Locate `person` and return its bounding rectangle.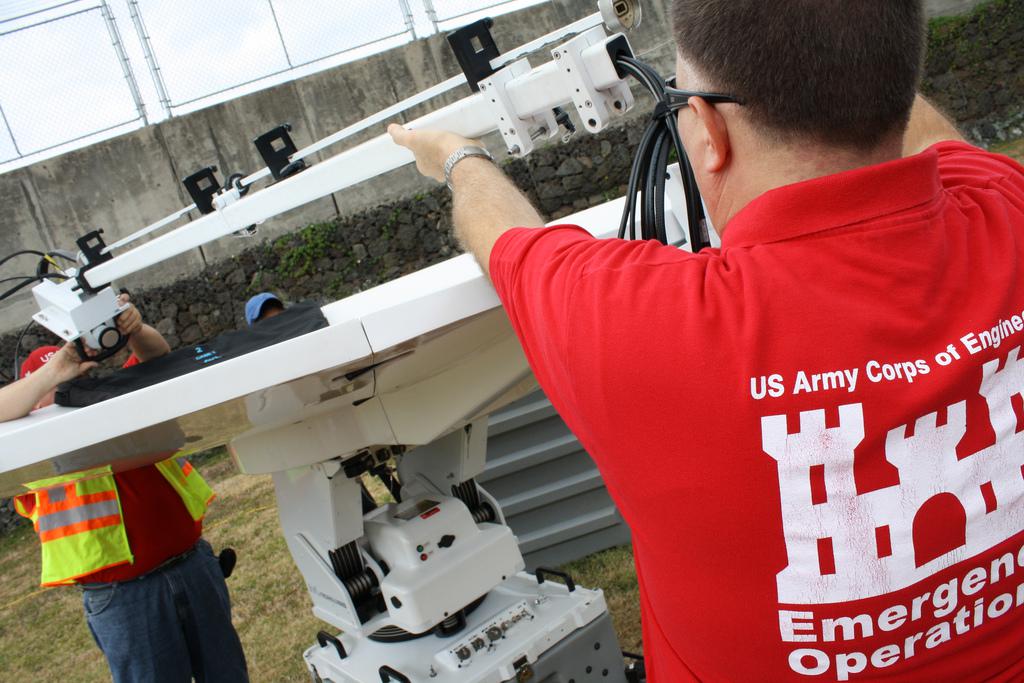
(242, 291, 286, 328).
